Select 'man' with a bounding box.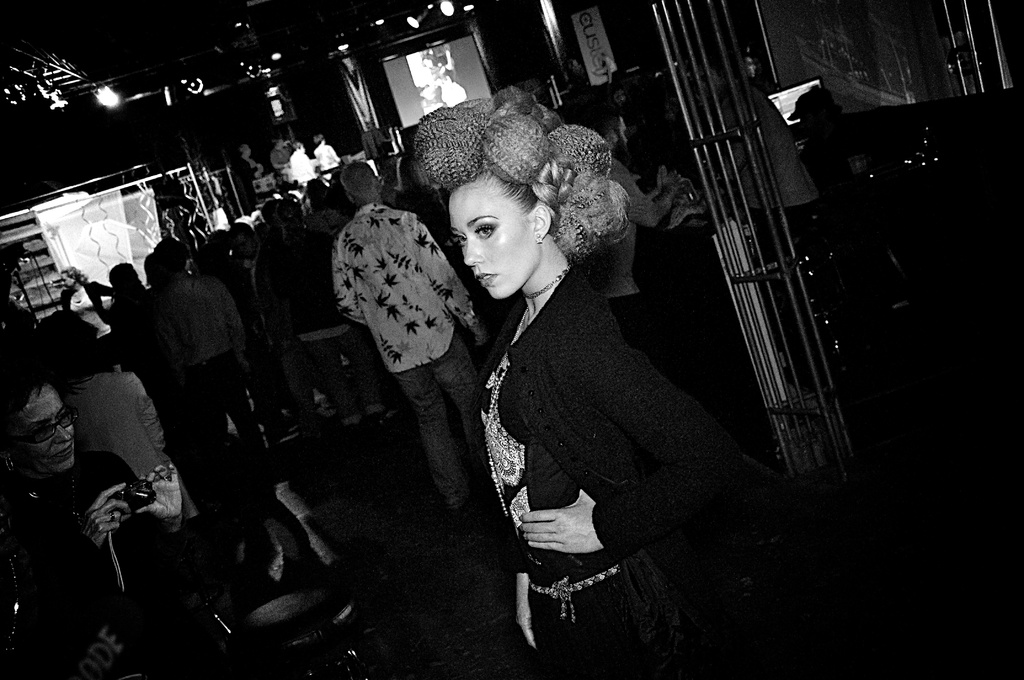
(left=330, top=156, right=492, bottom=512).
